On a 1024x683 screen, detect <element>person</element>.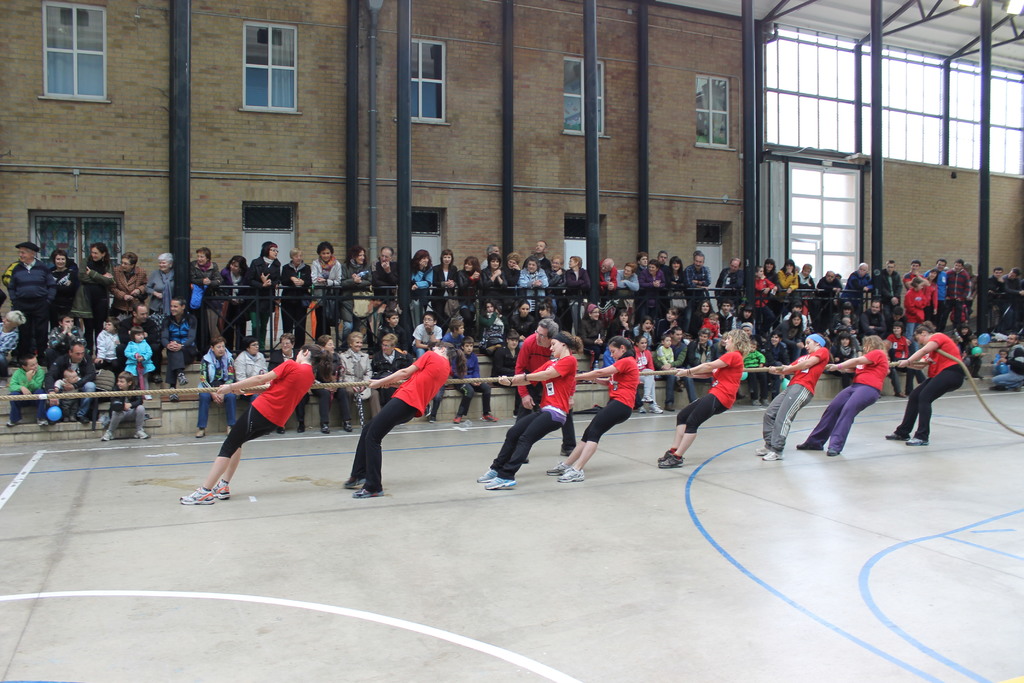
box(510, 318, 578, 462).
